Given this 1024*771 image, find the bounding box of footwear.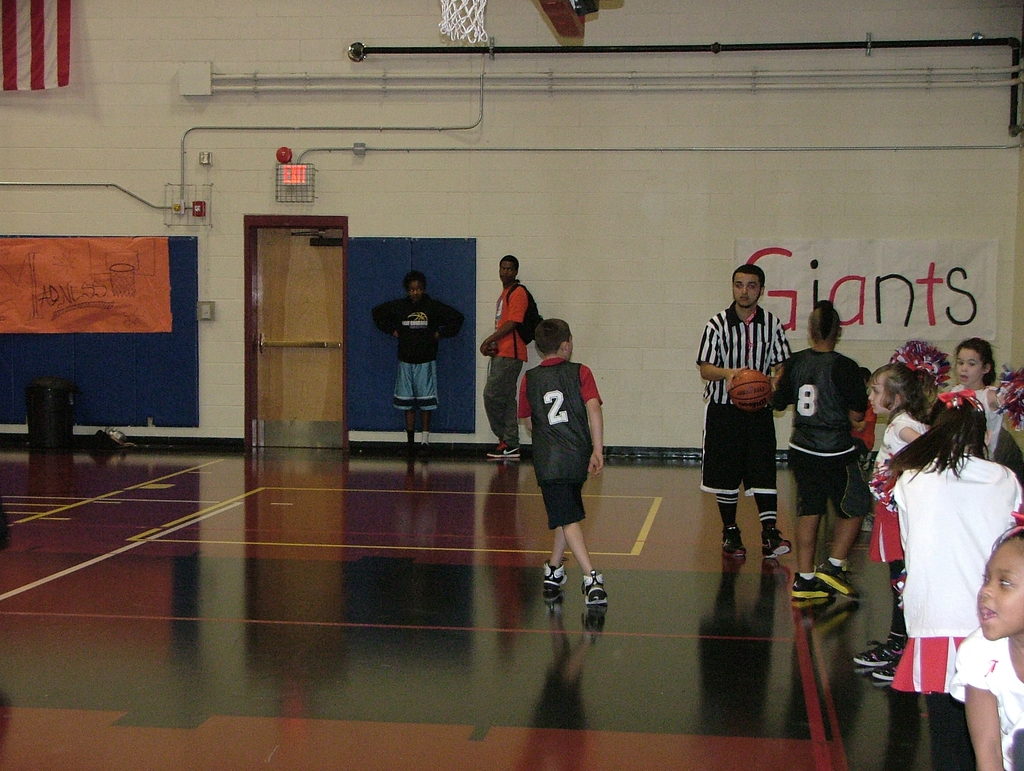
[716,530,748,561].
